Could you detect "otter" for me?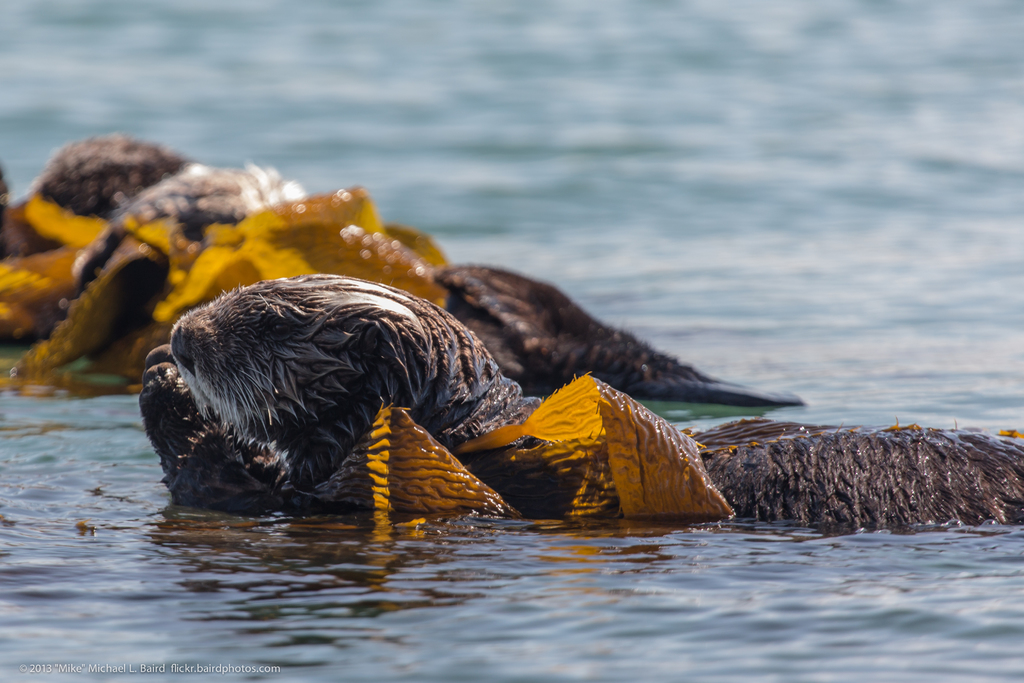
Detection result: (0,133,305,361).
